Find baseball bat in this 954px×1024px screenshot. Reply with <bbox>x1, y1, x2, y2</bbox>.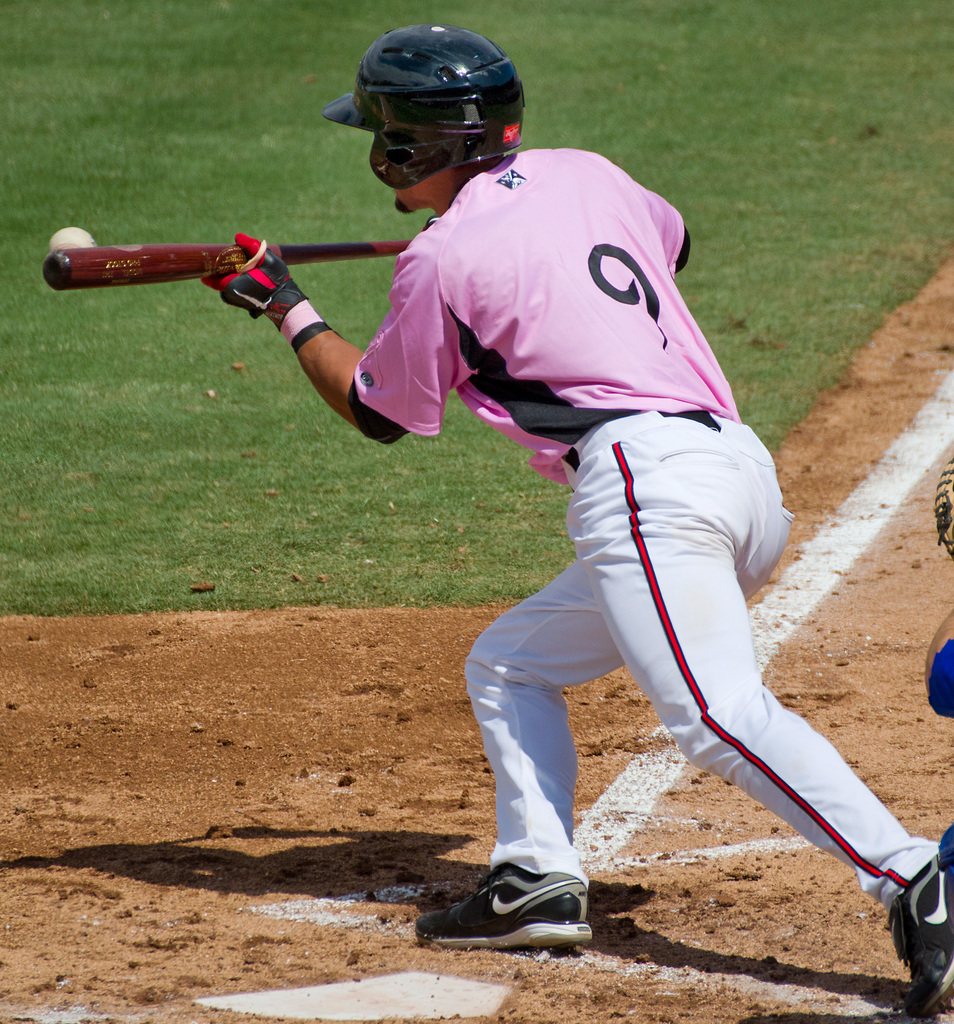
<bbox>39, 239, 418, 293</bbox>.
